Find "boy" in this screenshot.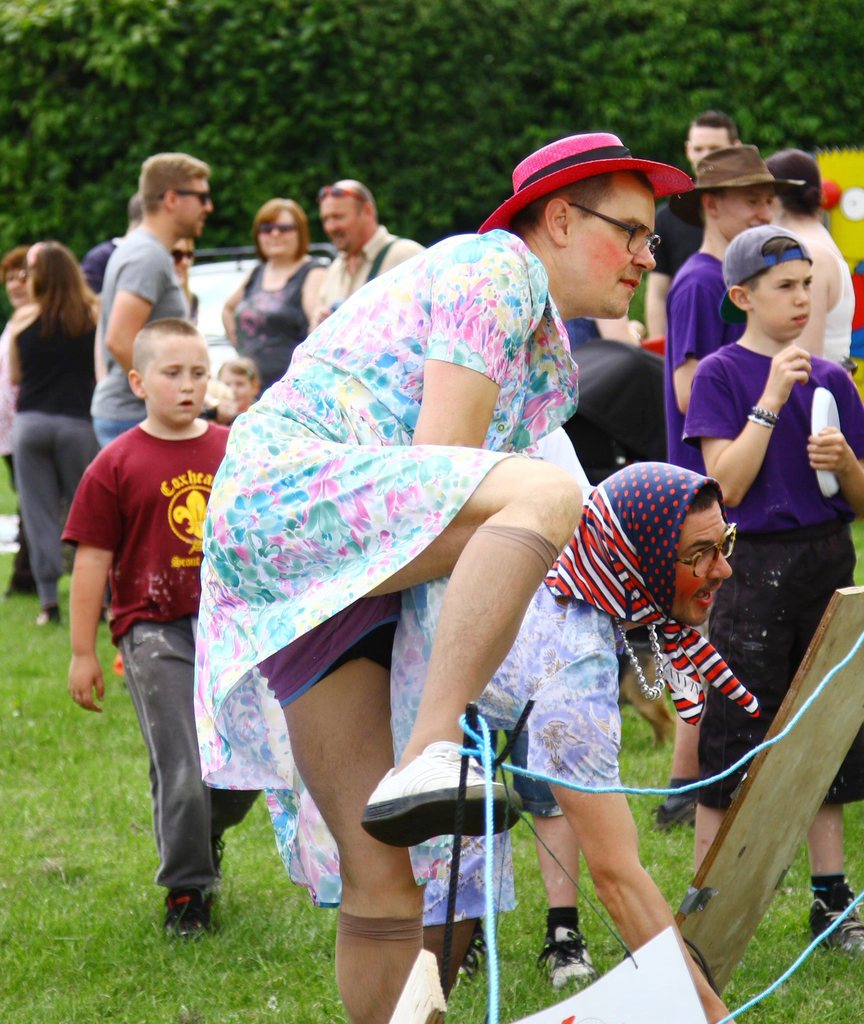
The bounding box for "boy" is 55:250:268:915.
